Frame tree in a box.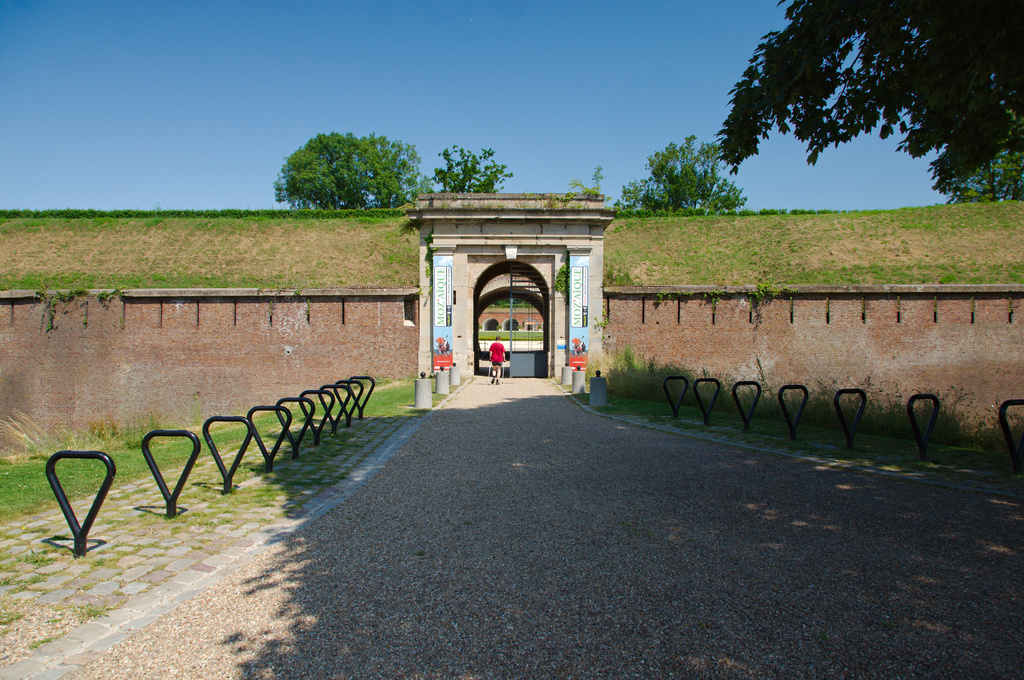
[left=617, top=132, right=739, bottom=210].
